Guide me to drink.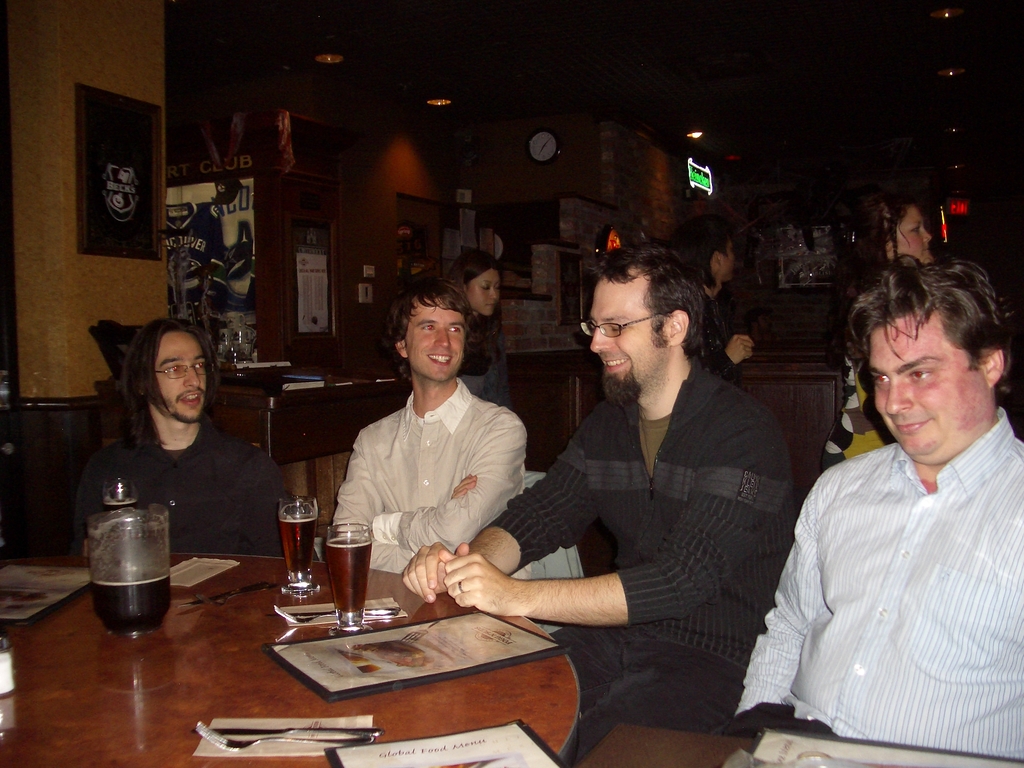
Guidance: (308,533,378,636).
